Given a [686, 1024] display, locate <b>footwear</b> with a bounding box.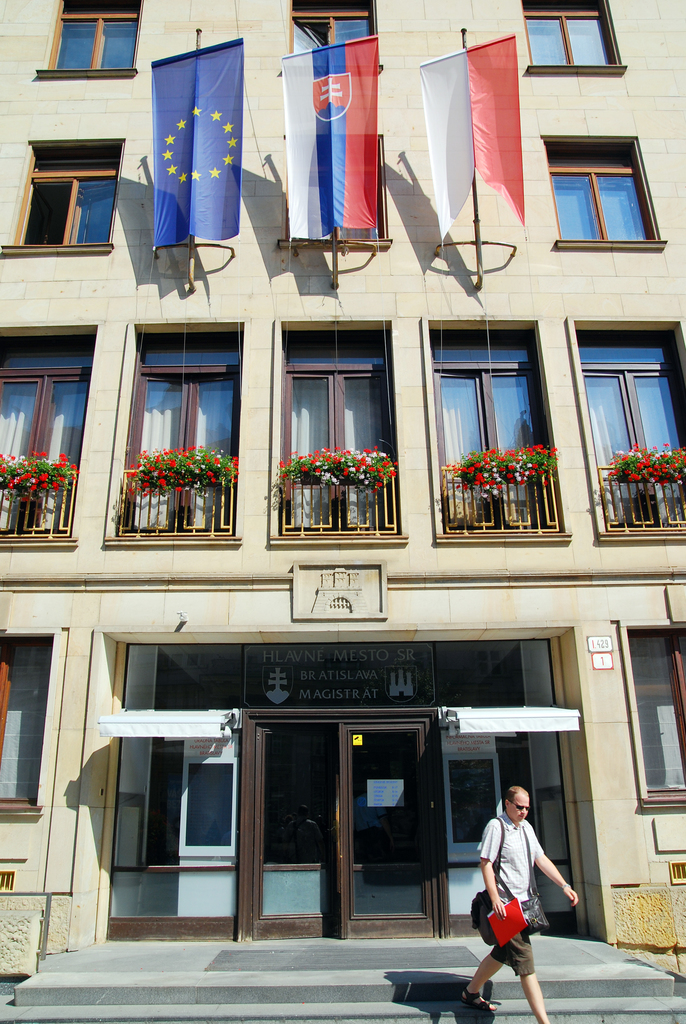
Located: pyautogui.locateOnScreen(461, 986, 494, 1011).
